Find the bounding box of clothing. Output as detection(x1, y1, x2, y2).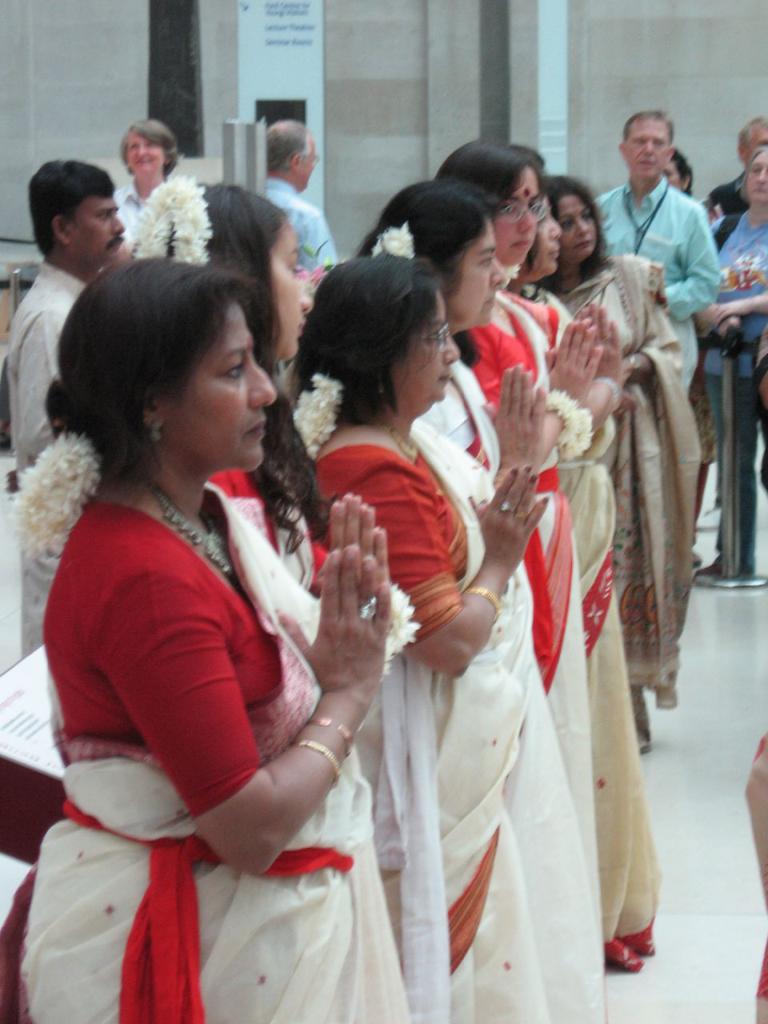
detection(599, 174, 721, 392).
